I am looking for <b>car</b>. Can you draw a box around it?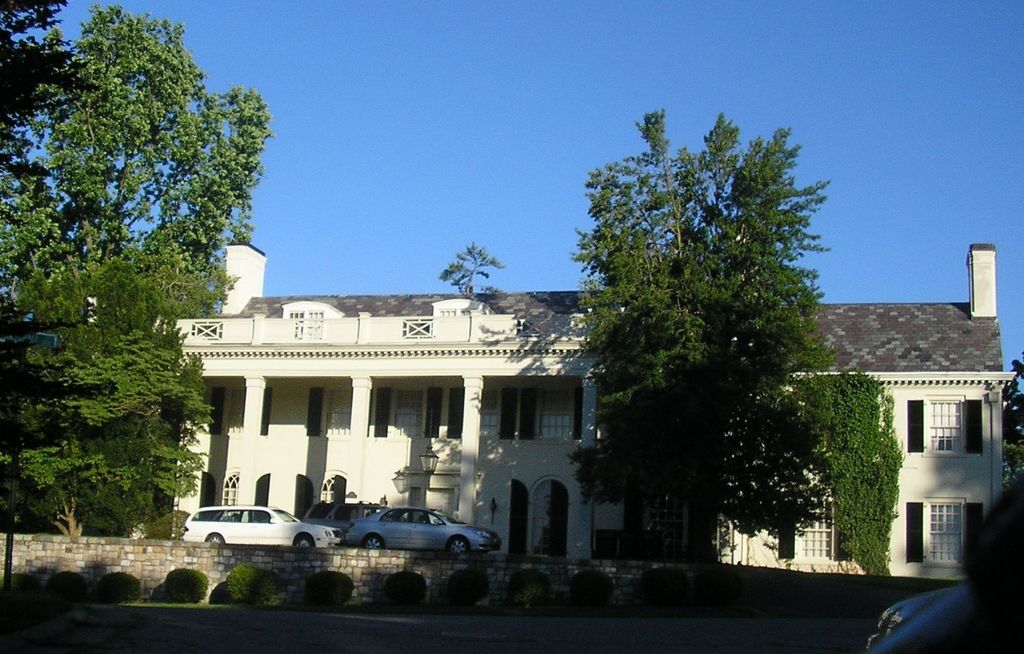
Sure, the bounding box is rect(182, 509, 341, 551).
